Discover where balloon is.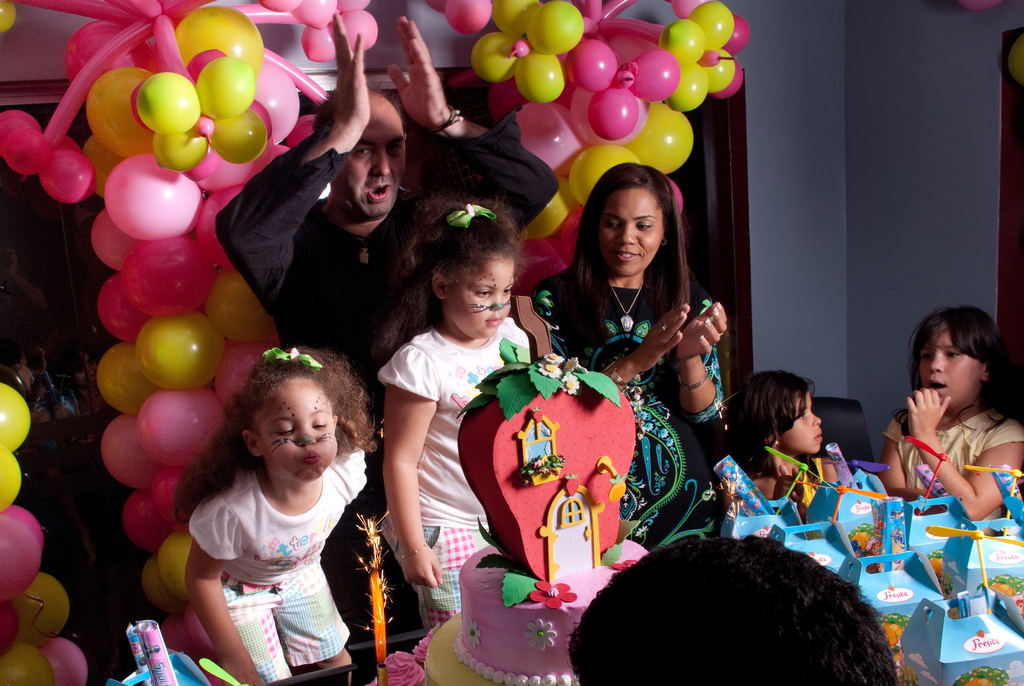
Discovered at box=[508, 38, 535, 55].
